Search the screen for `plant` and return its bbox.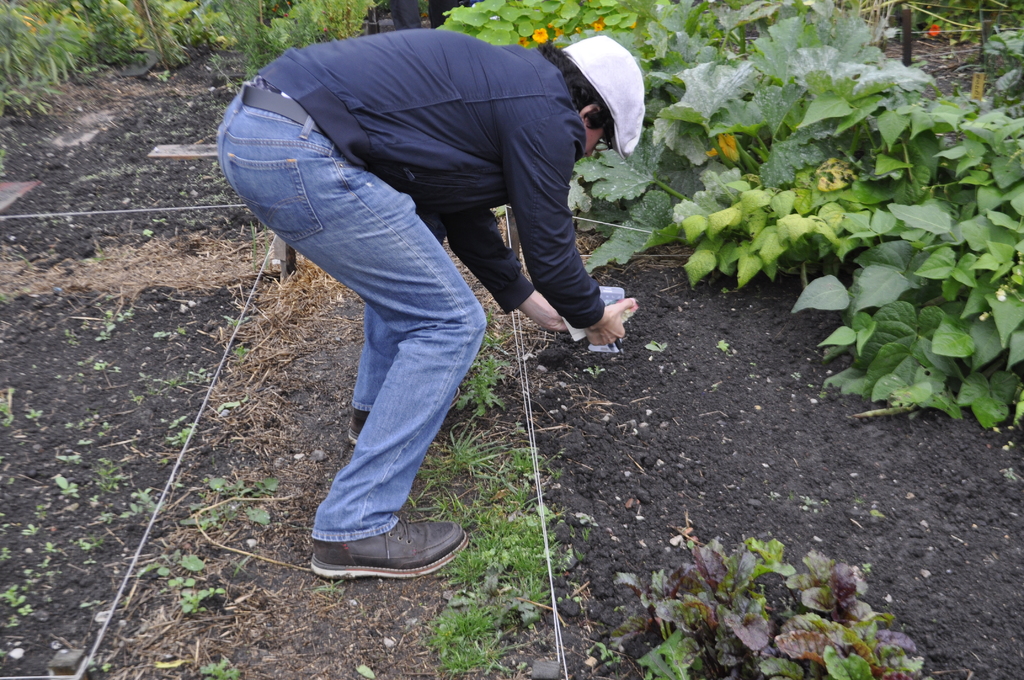
Found: detection(459, 325, 504, 422).
